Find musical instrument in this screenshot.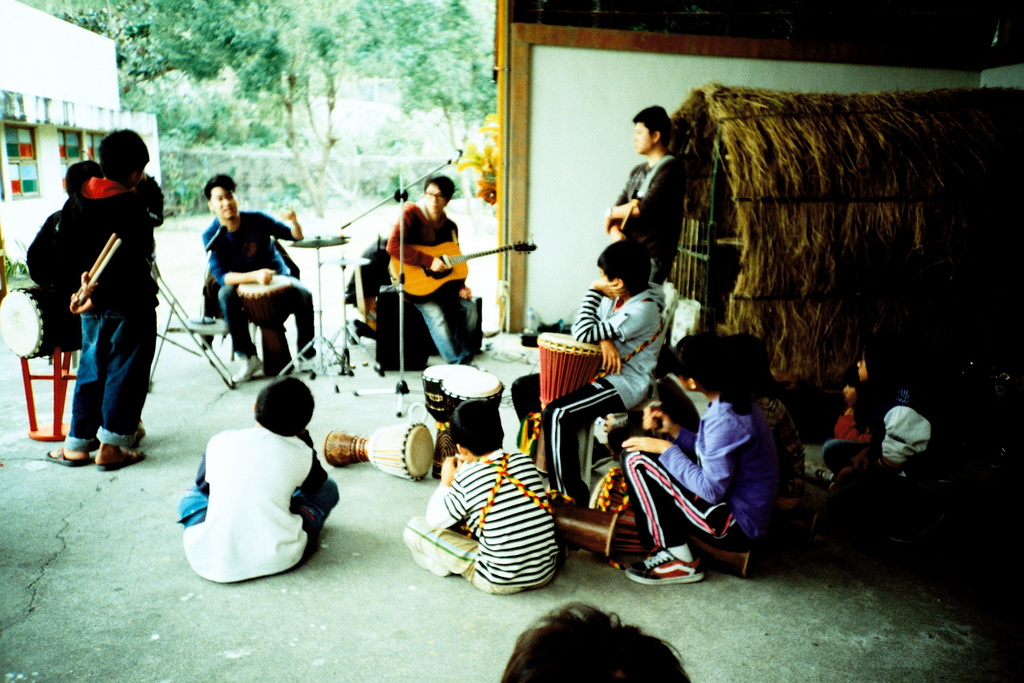
The bounding box for musical instrument is x1=294, y1=233, x2=353, y2=252.
